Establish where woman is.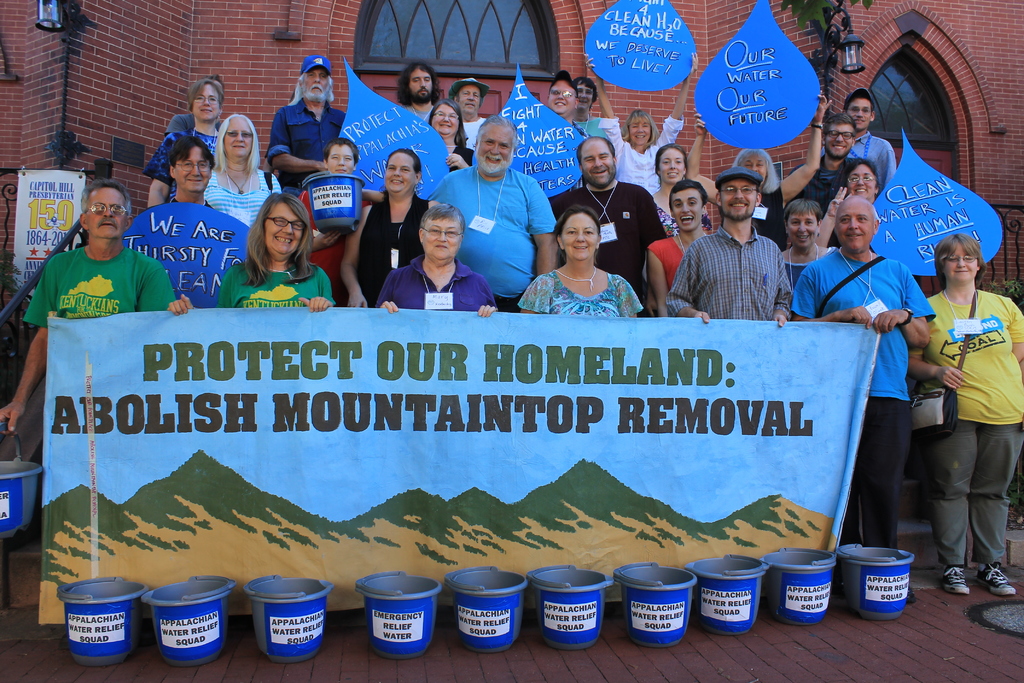
Established at [686, 94, 833, 251].
